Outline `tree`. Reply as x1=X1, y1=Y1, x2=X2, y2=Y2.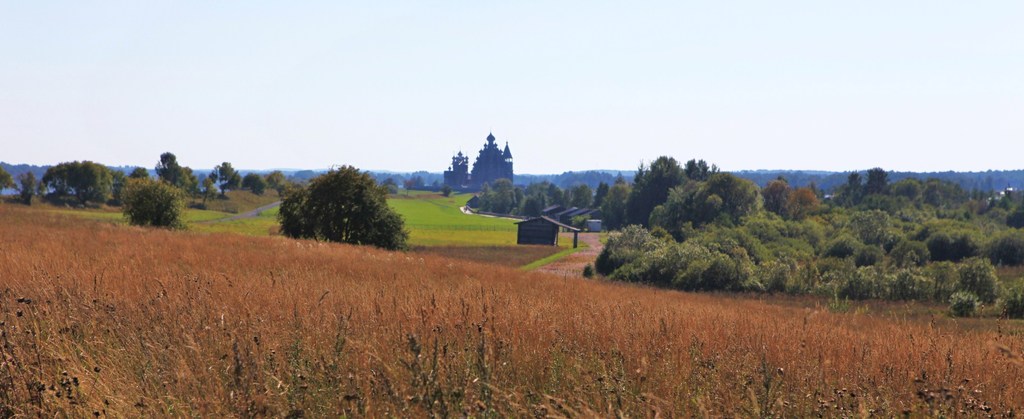
x1=119, y1=175, x2=181, y2=231.
